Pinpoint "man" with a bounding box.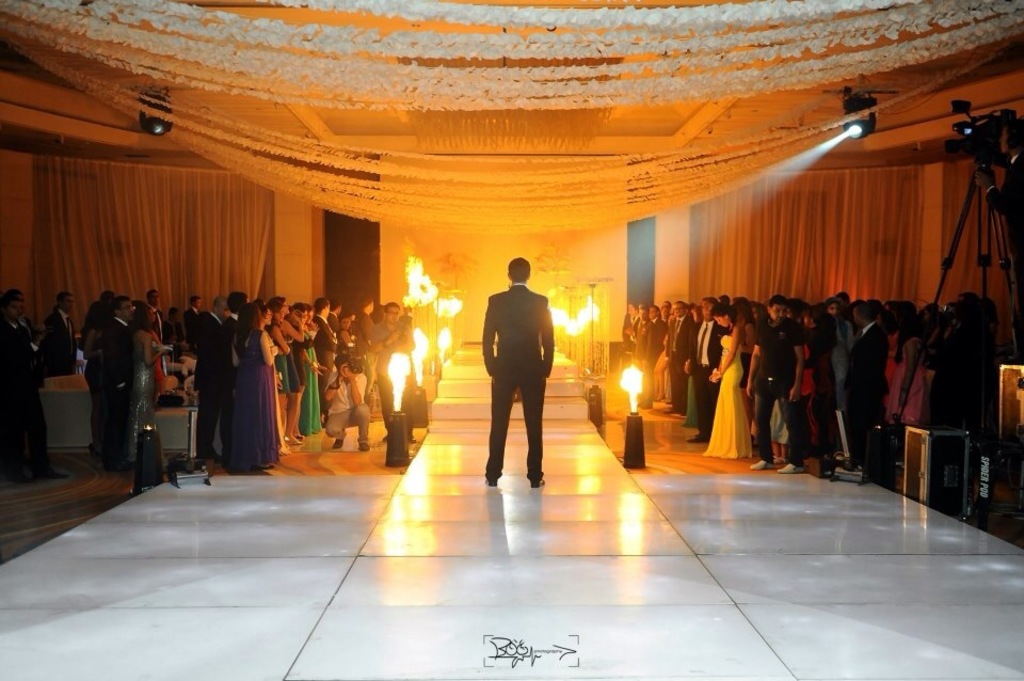
x1=22 y1=307 x2=66 y2=474.
